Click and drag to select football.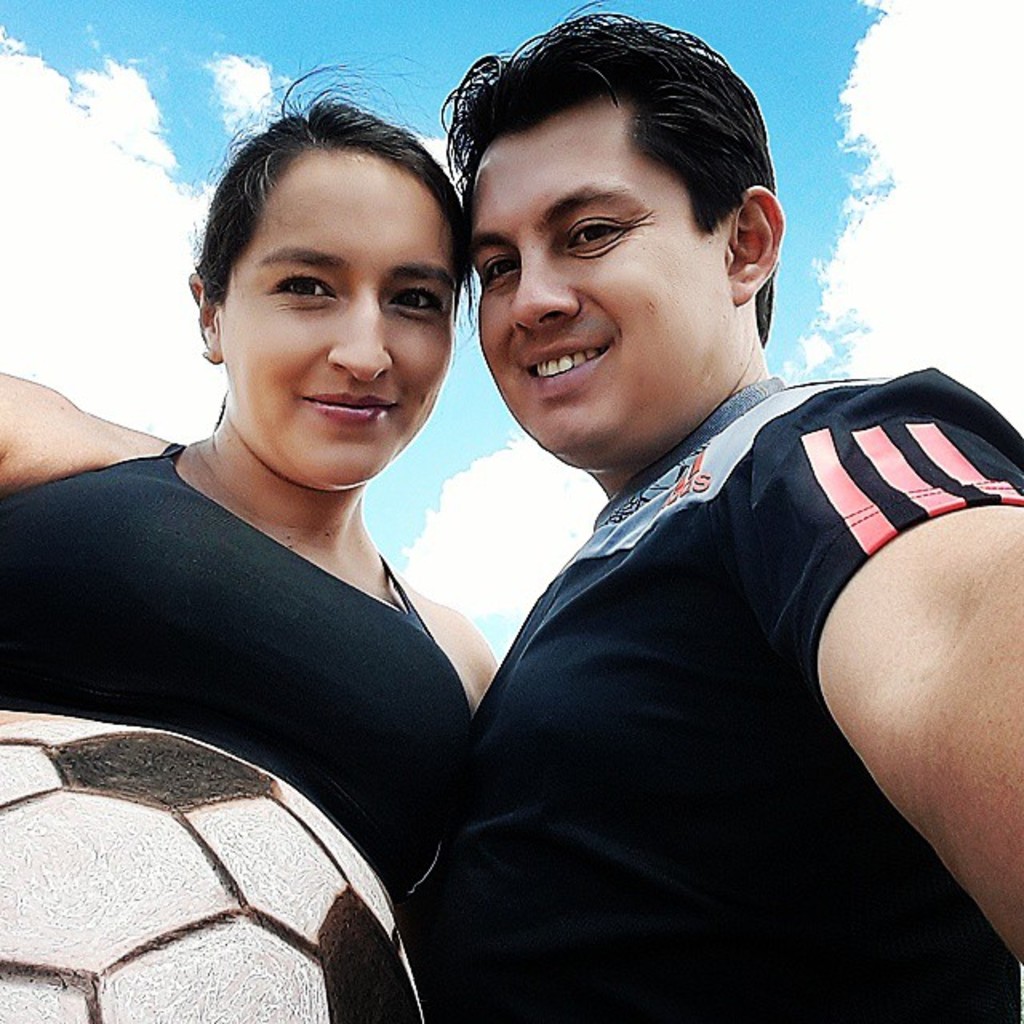
Selection: [0,707,429,1022].
